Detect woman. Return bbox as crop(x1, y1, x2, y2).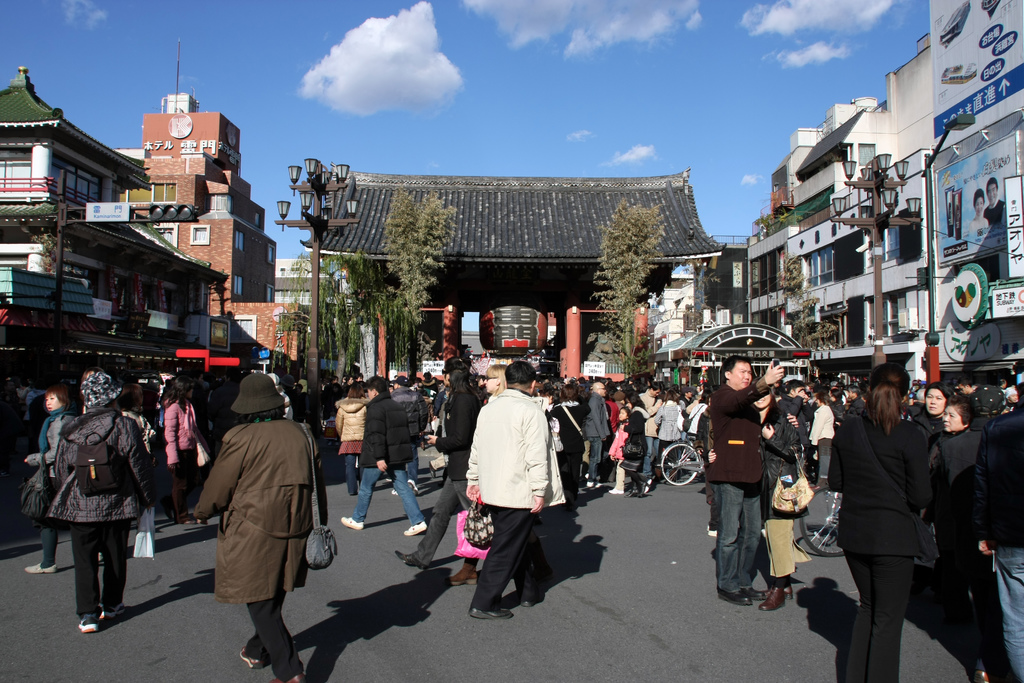
crop(44, 371, 153, 626).
